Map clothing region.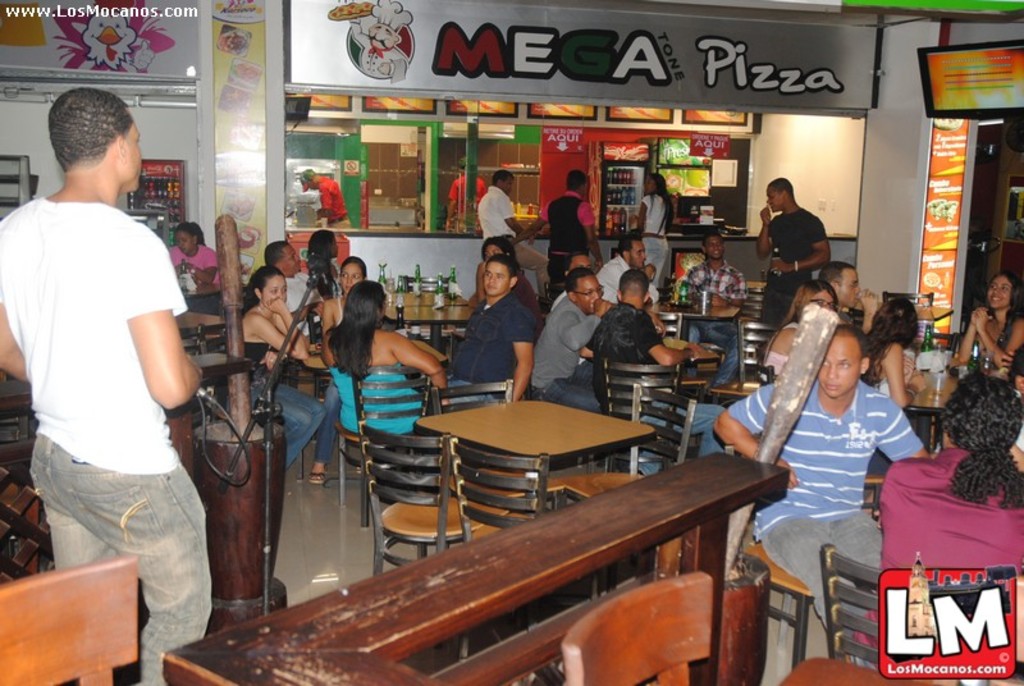
Mapped to detection(584, 299, 709, 452).
